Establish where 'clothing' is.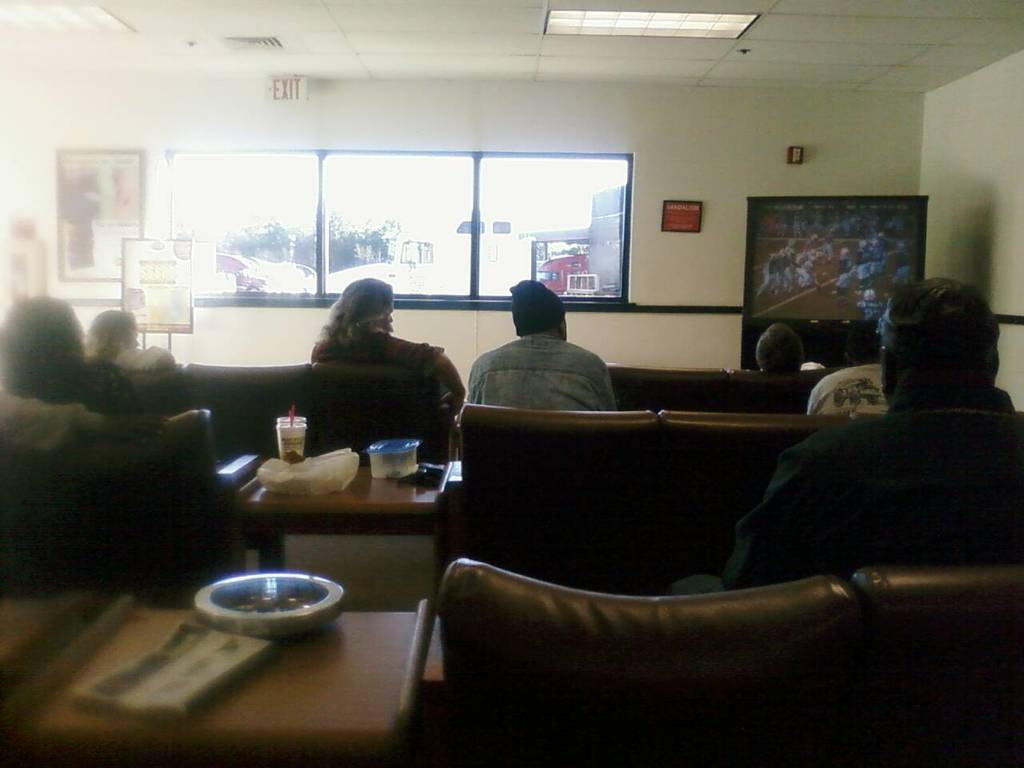
Established at [739,357,1005,595].
